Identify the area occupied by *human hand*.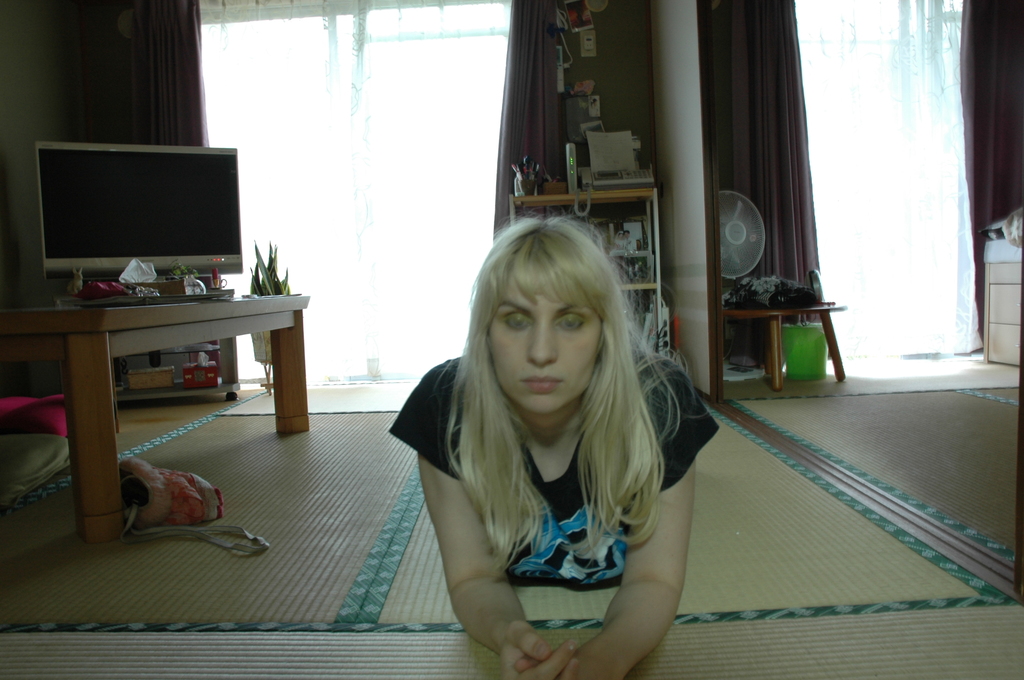
Area: box(515, 645, 614, 679).
